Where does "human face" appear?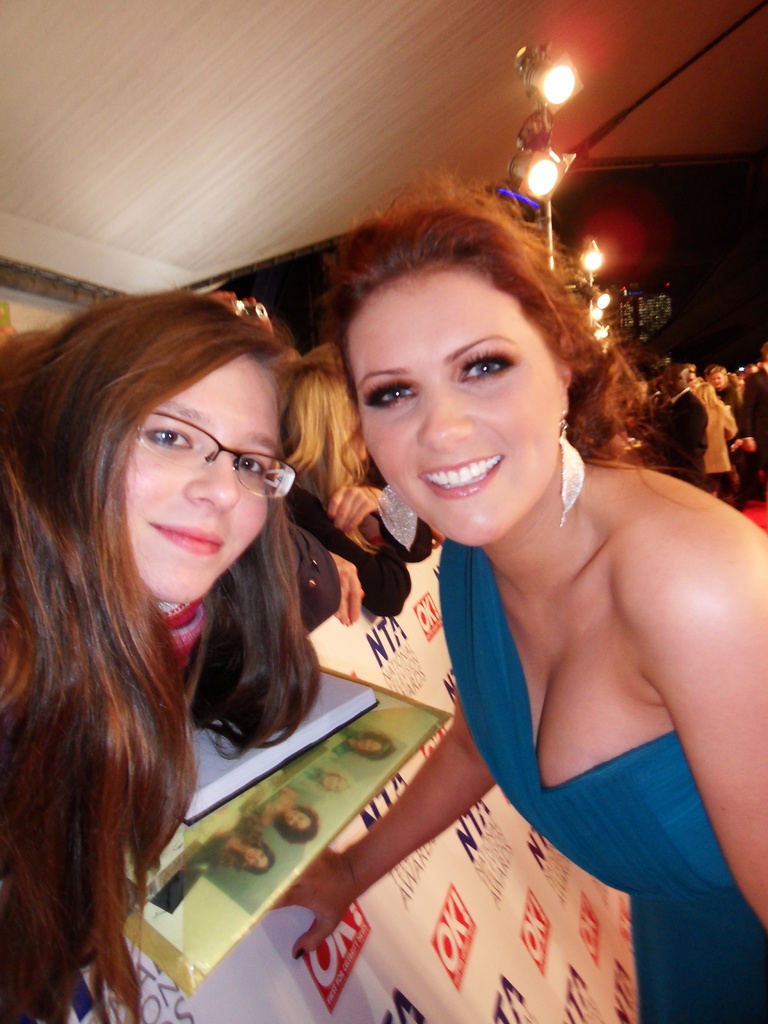
Appears at bbox(122, 362, 279, 601).
